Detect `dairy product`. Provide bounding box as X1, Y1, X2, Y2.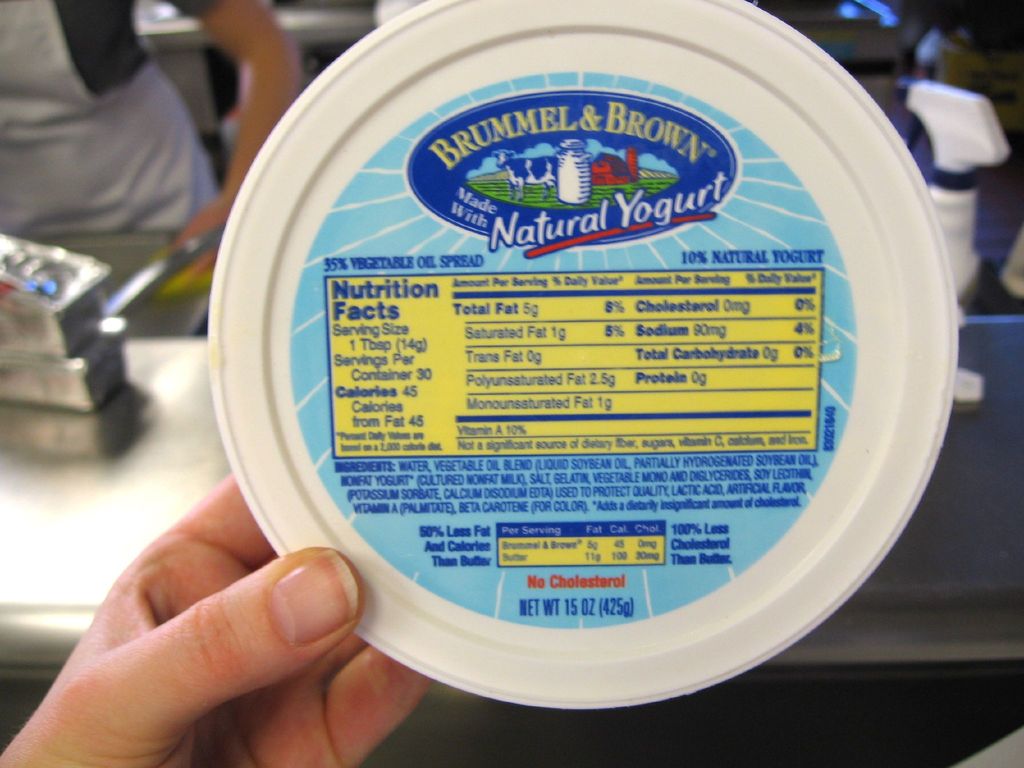
218, 0, 934, 705.
